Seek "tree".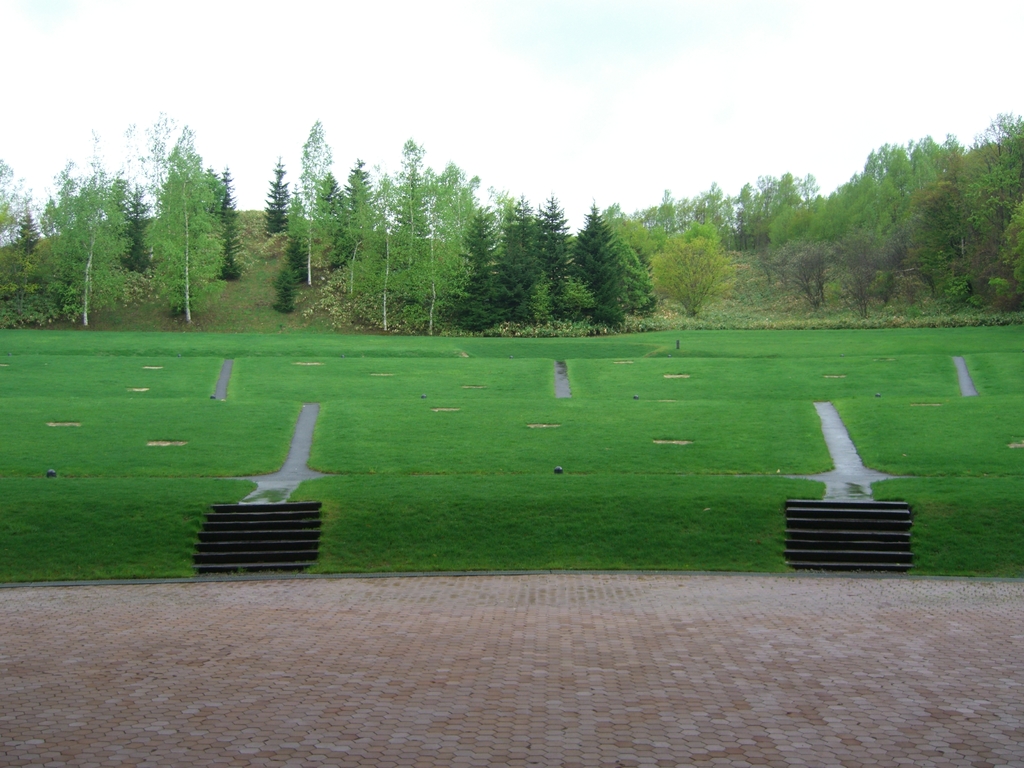
991/223/1023/307.
